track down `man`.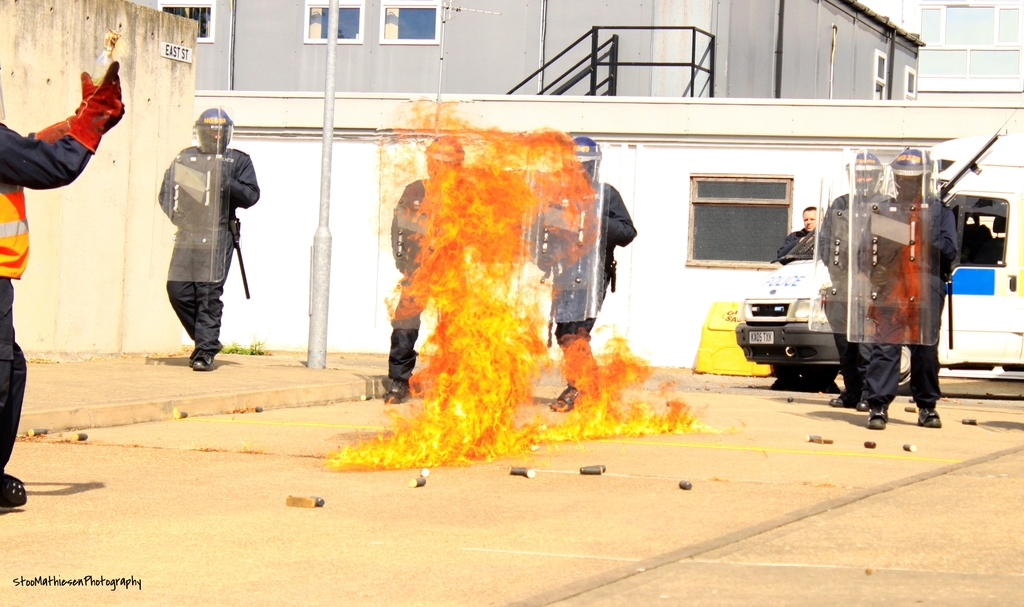
Tracked to Rect(856, 151, 959, 428).
